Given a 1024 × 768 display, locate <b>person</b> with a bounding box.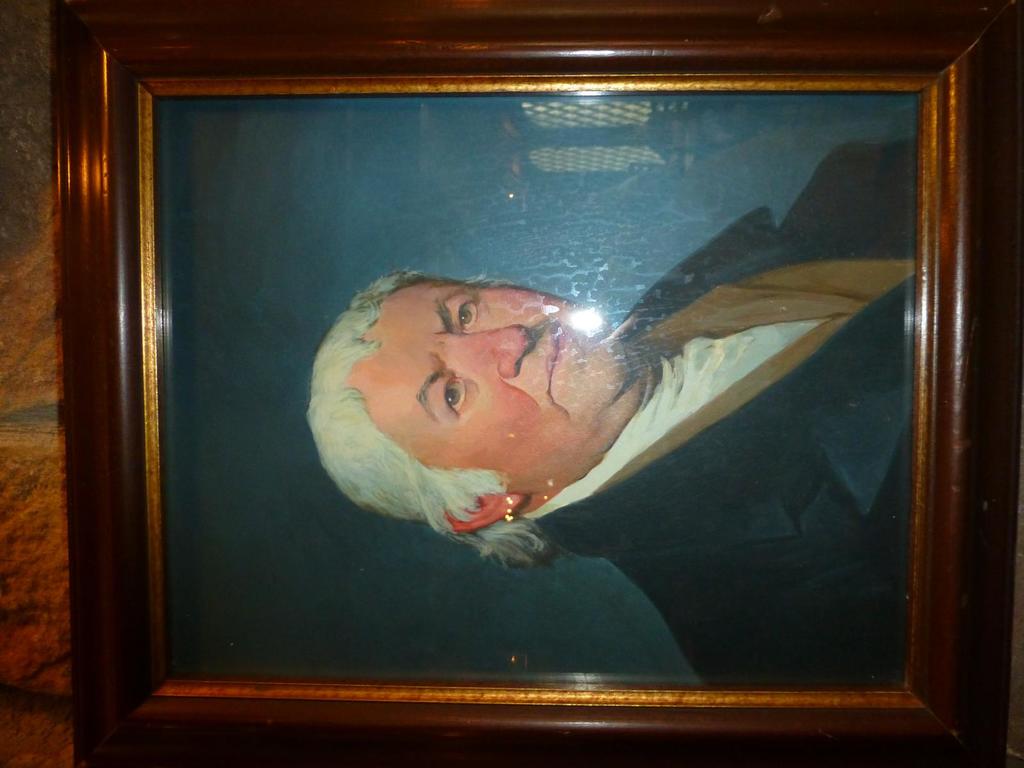
Located: (236, 98, 900, 703).
